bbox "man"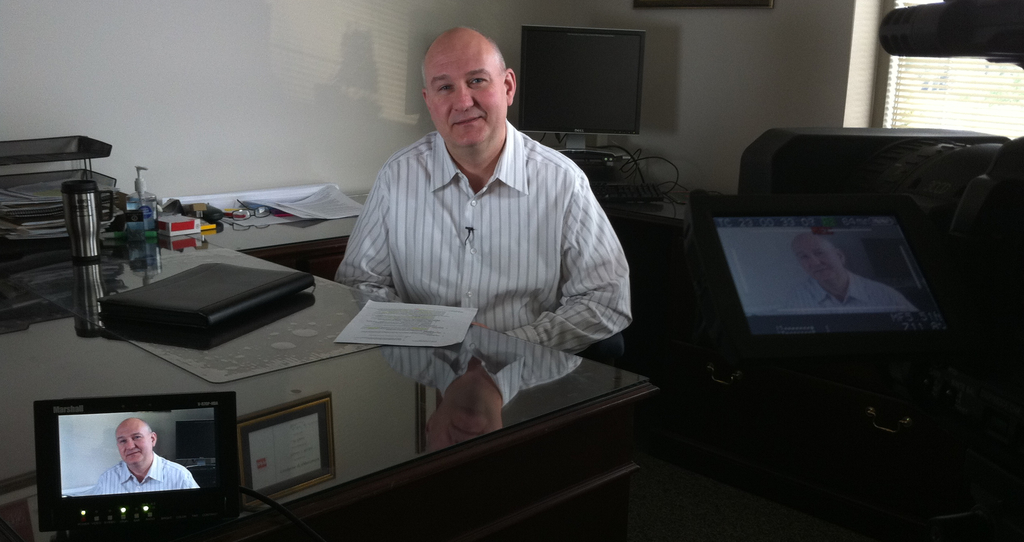
773 227 913 311
